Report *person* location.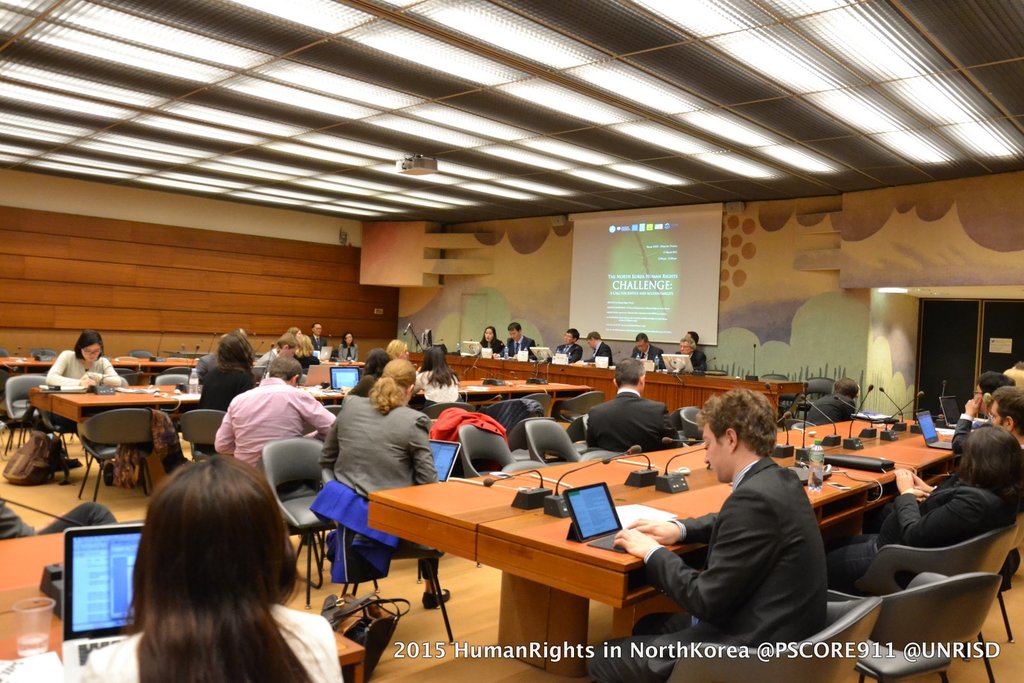
Report: (624, 328, 668, 370).
